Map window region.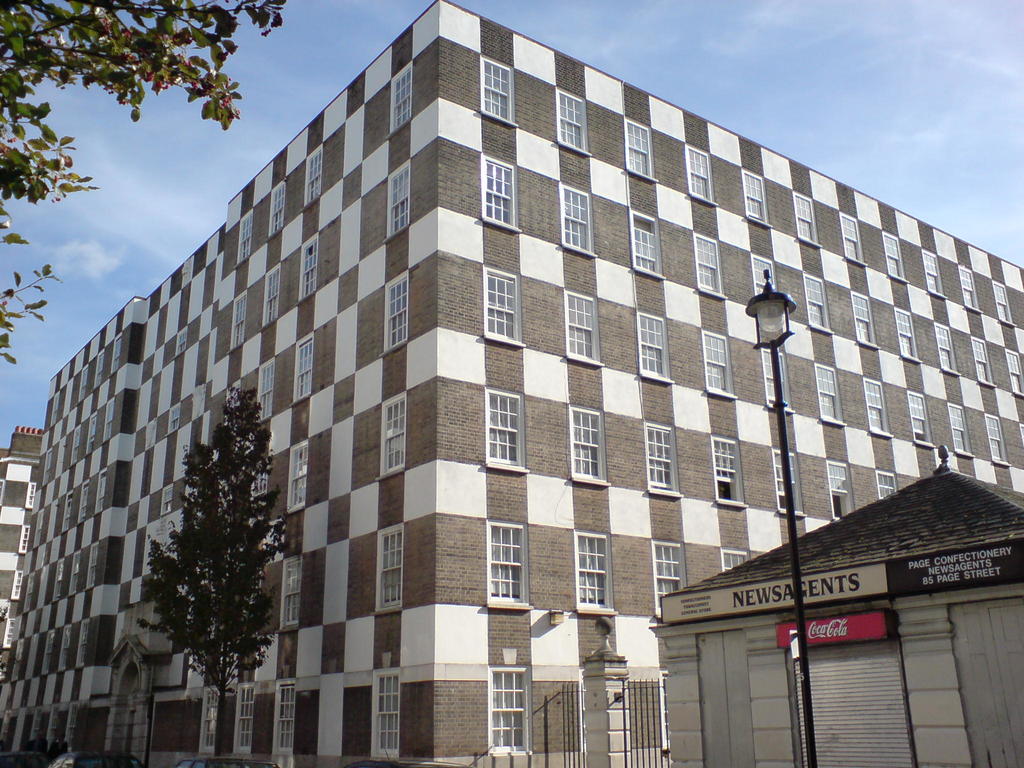
Mapped to select_region(685, 145, 724, 205).
